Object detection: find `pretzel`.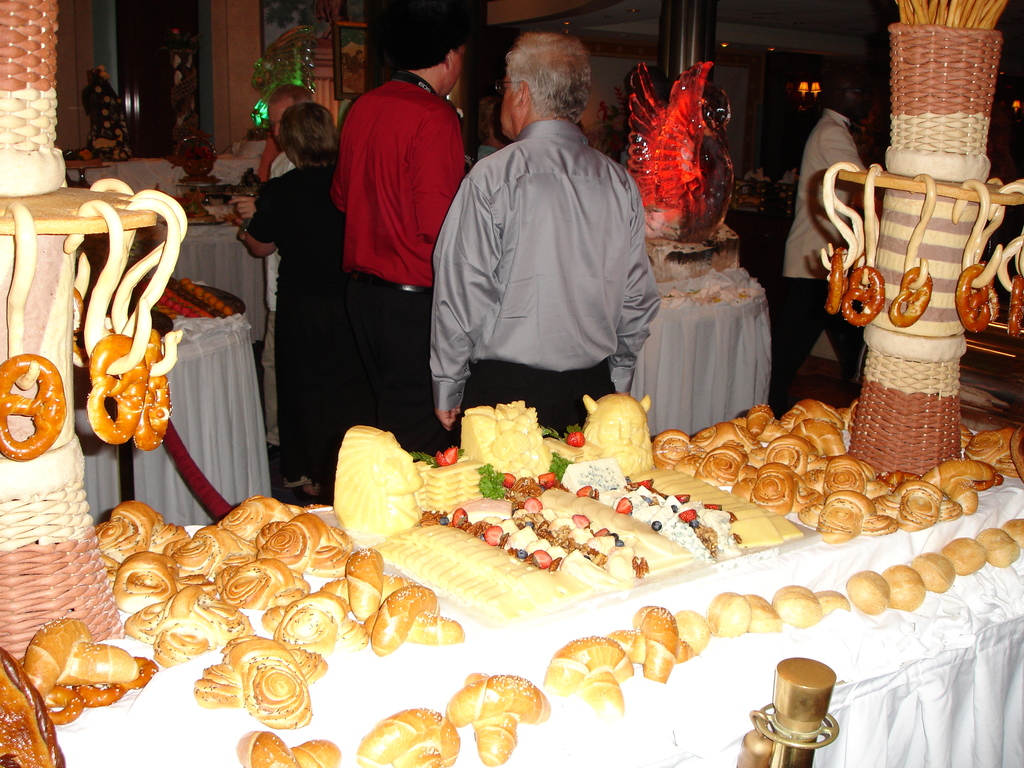
44, 684, 80, 721.
